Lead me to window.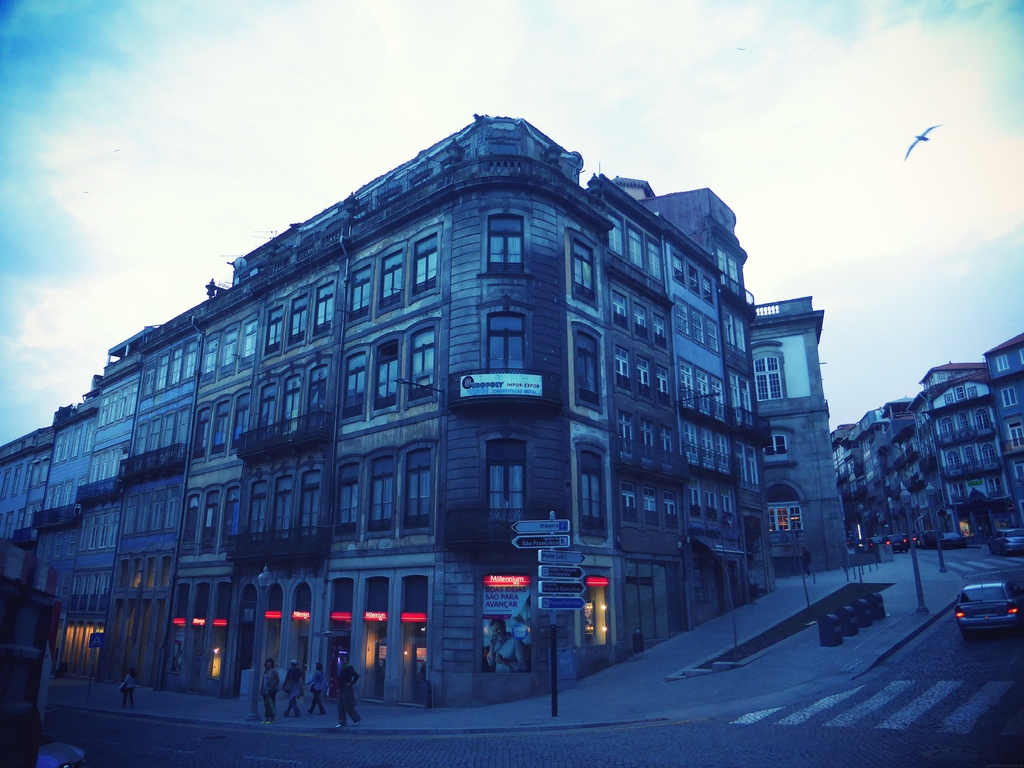
Lead to [619,477,637,532].
